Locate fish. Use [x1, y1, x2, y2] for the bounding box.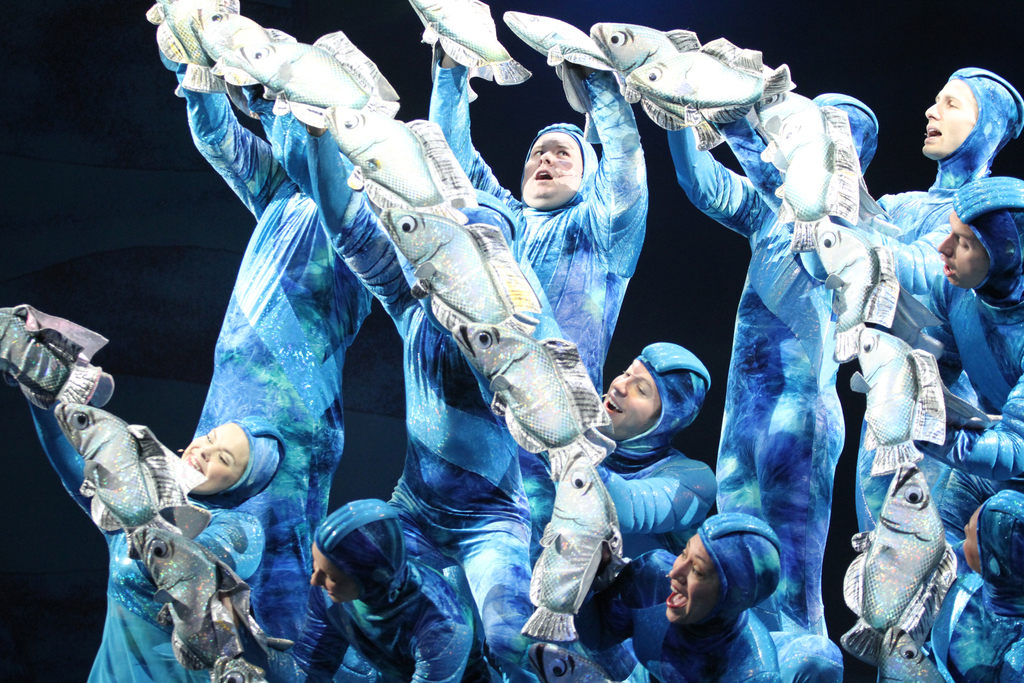
[841, 462, 967, 671].
